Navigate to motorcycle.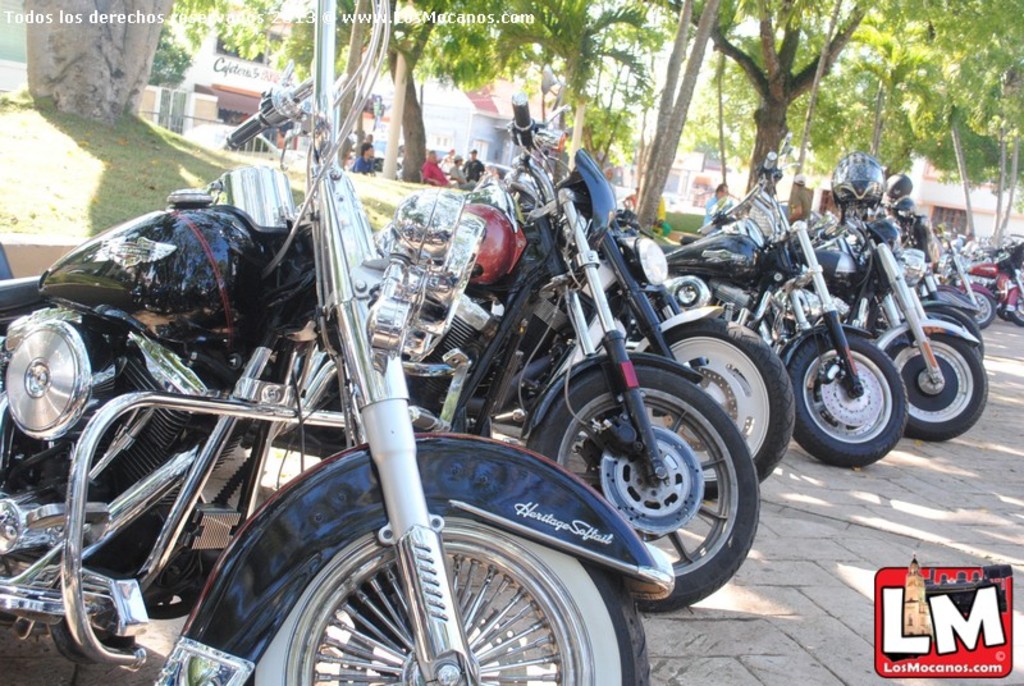
Navigation target: crop(969, 239, 1023, 326).
